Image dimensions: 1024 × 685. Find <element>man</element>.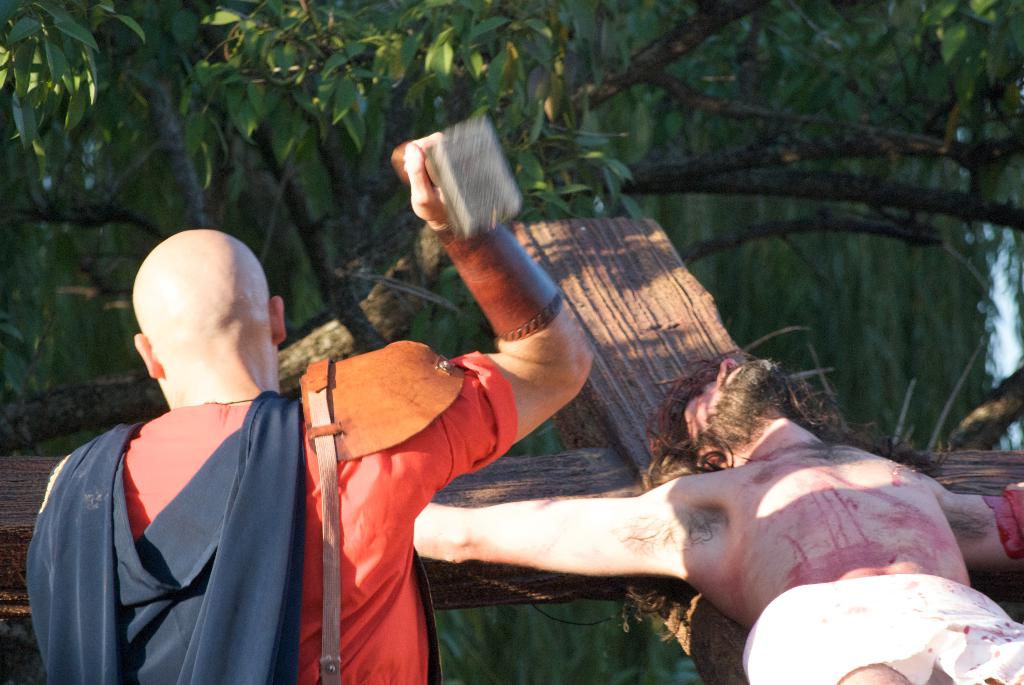
Rect(56, 156, 479, 673).
